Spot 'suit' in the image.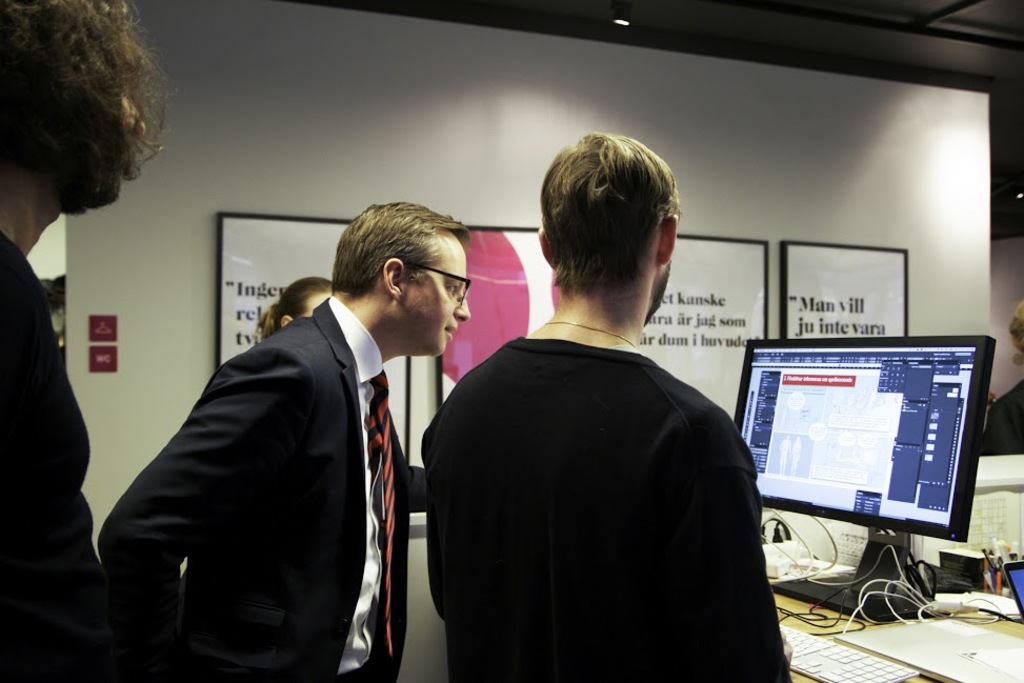
'suit' found at rect(120, 219, 490, 661).
